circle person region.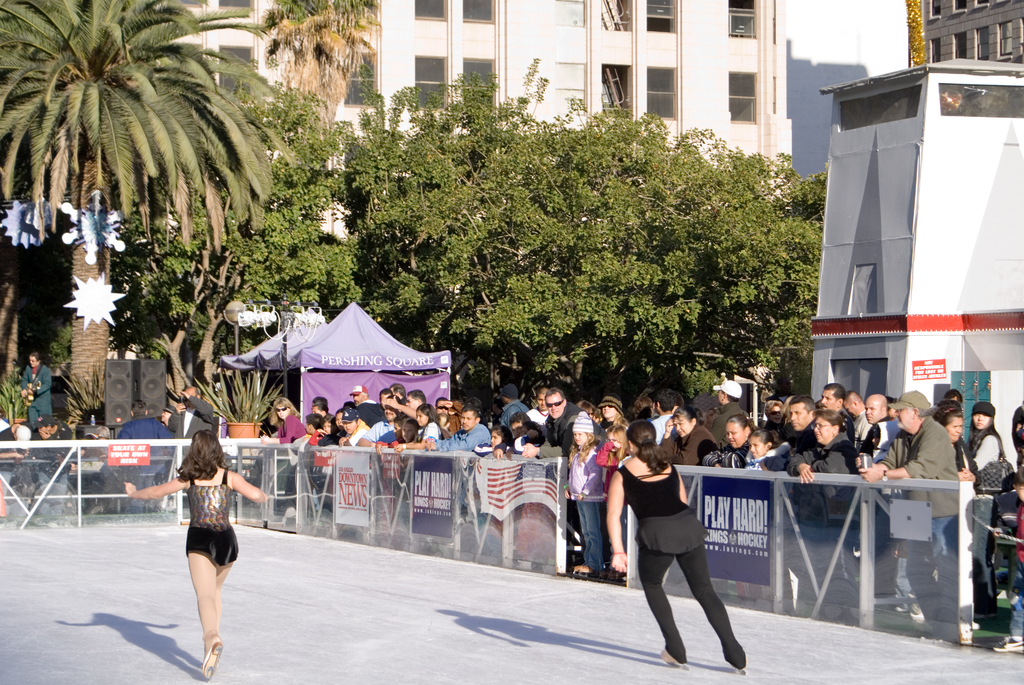
Region: bbox(559, 416, 605, 574).
